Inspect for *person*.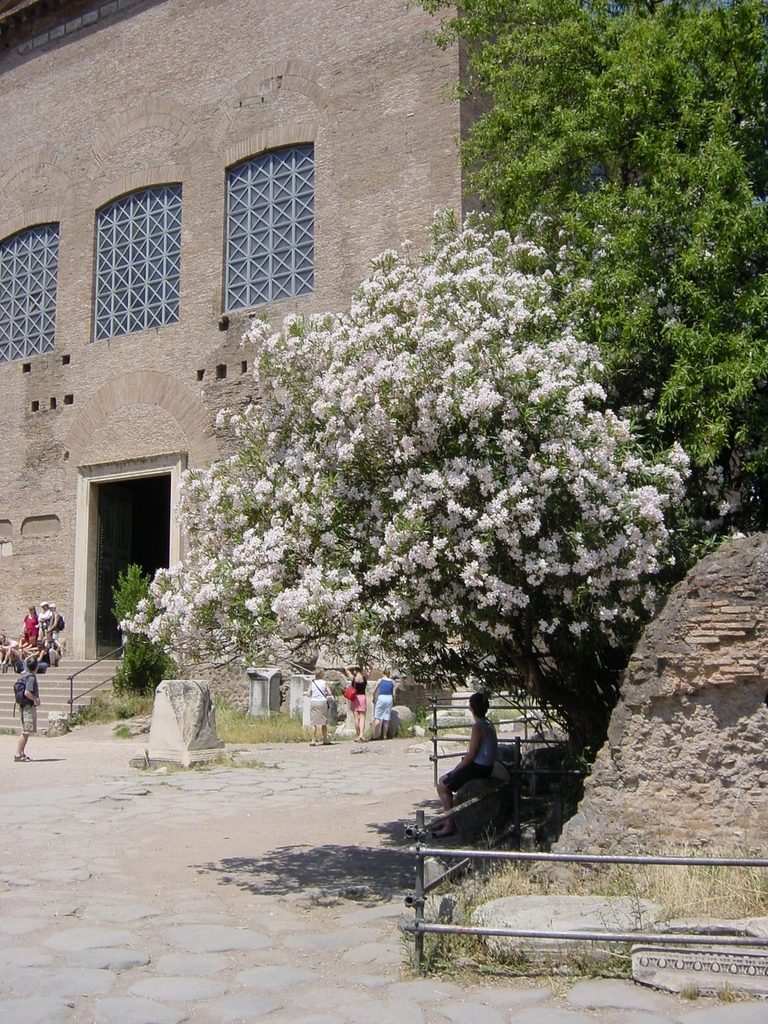
Inspection: select_region(45, 605, 66, 653).
